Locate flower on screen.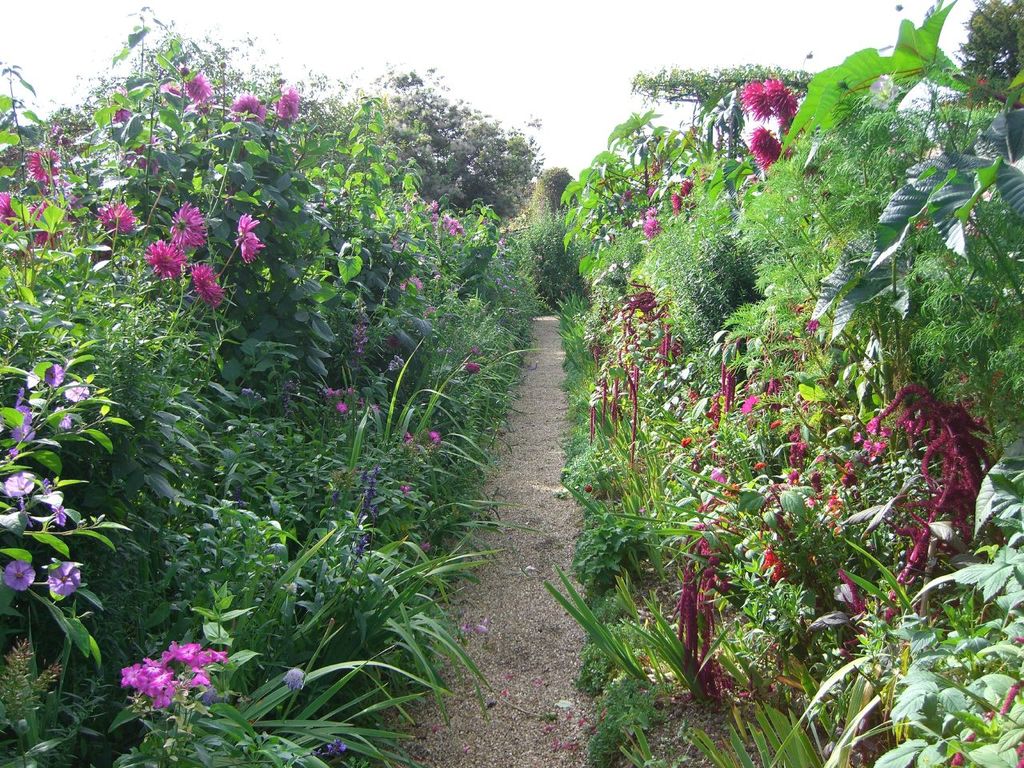
On screen at 50,503,69,529.
